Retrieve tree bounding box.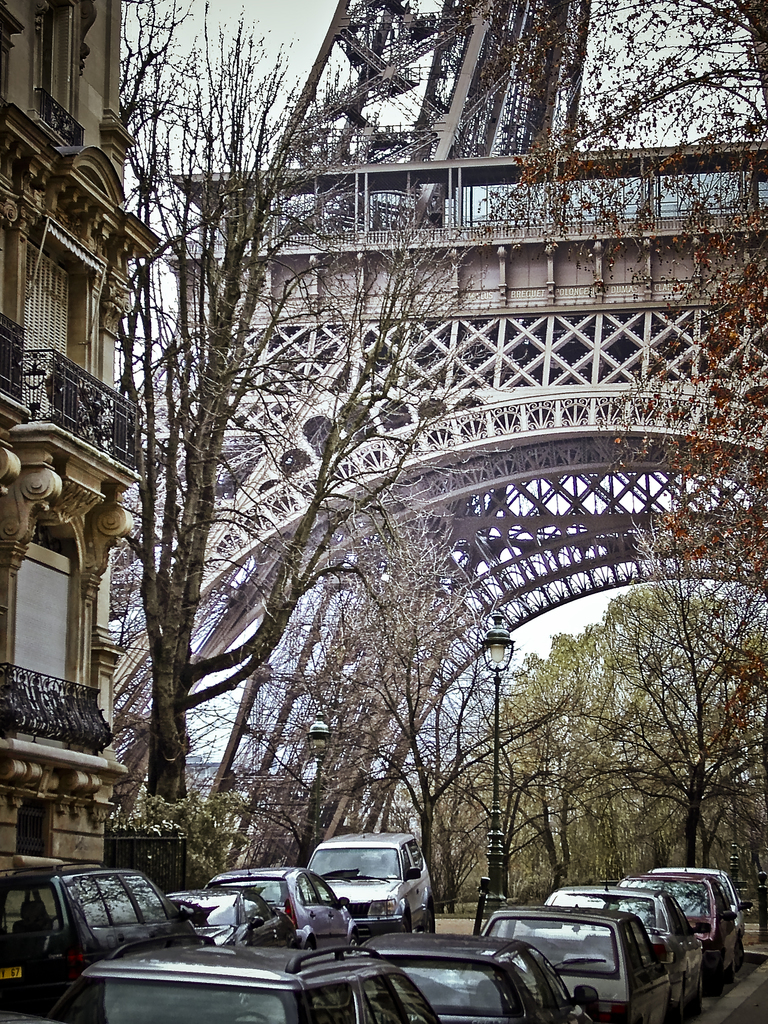
Bounding box: (243,504,495,878).
